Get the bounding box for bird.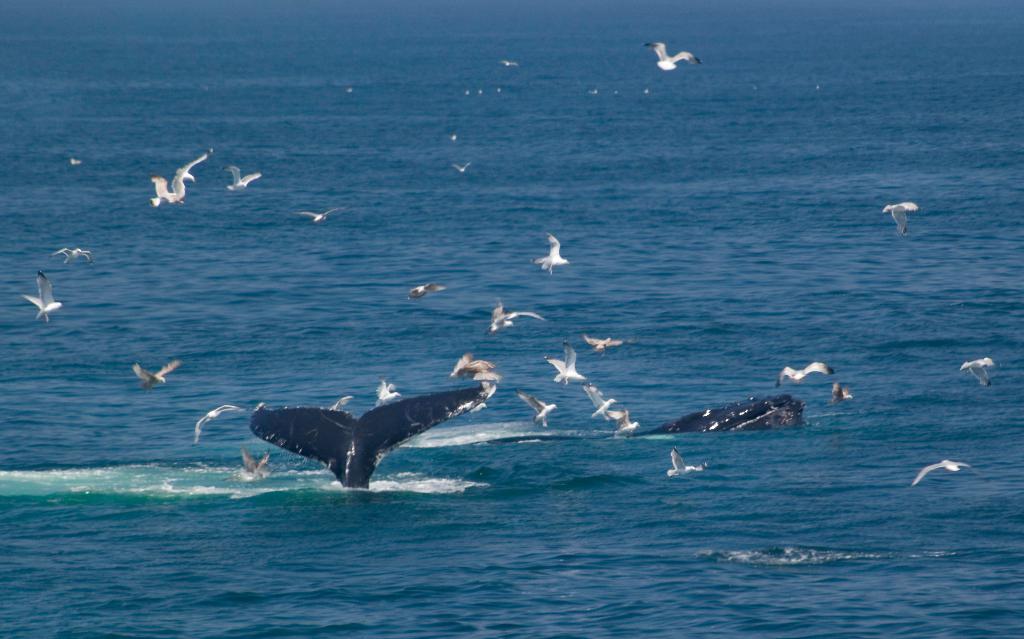
box=[292, 202, 351, 227].
